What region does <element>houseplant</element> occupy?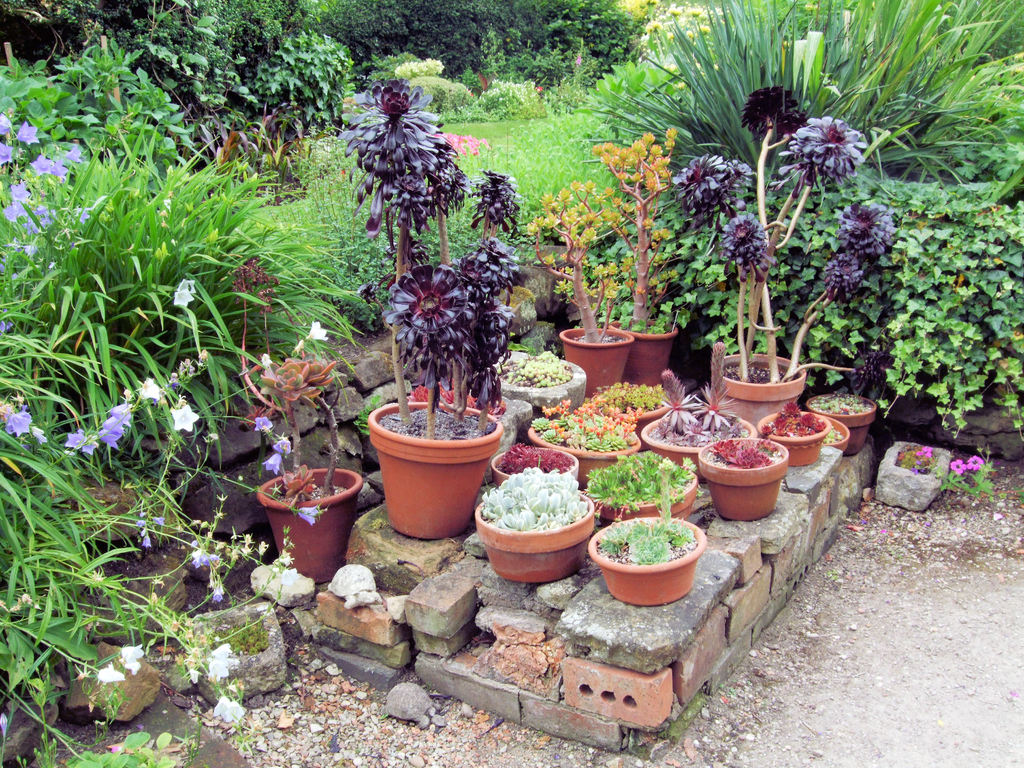
bbox=[677, 82, 894, 431].
